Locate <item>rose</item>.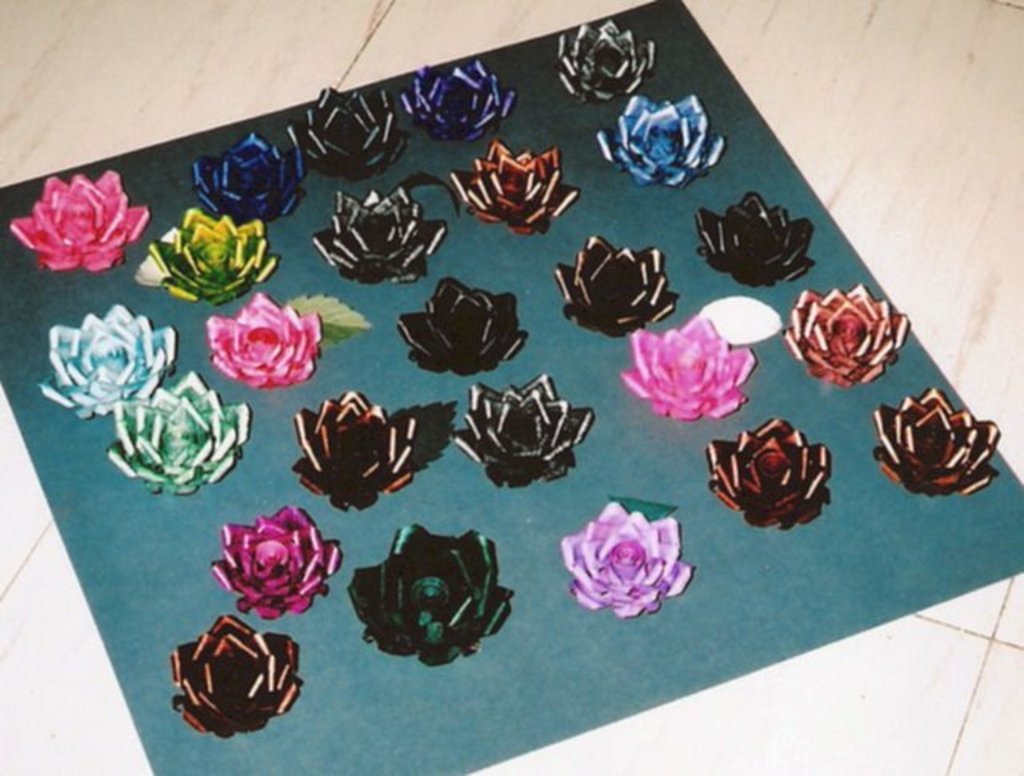
Bounding box: 448 134 582 237.
